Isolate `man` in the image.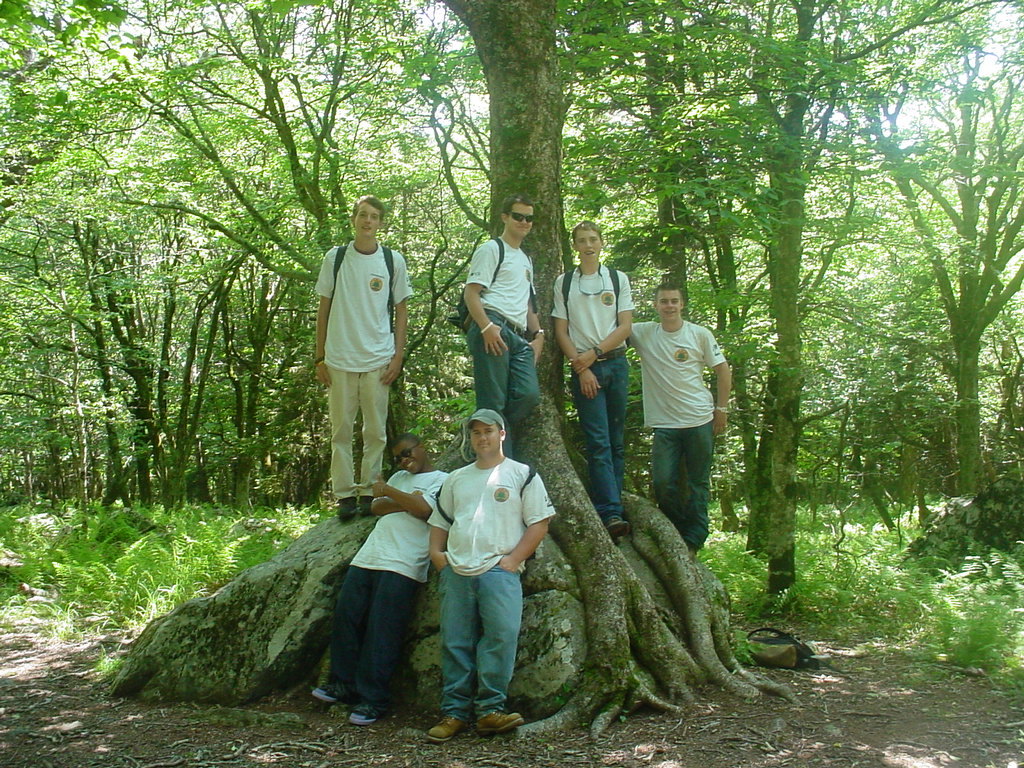
Isolated region: x1=623, y1=280, x2=734, y2=556.
